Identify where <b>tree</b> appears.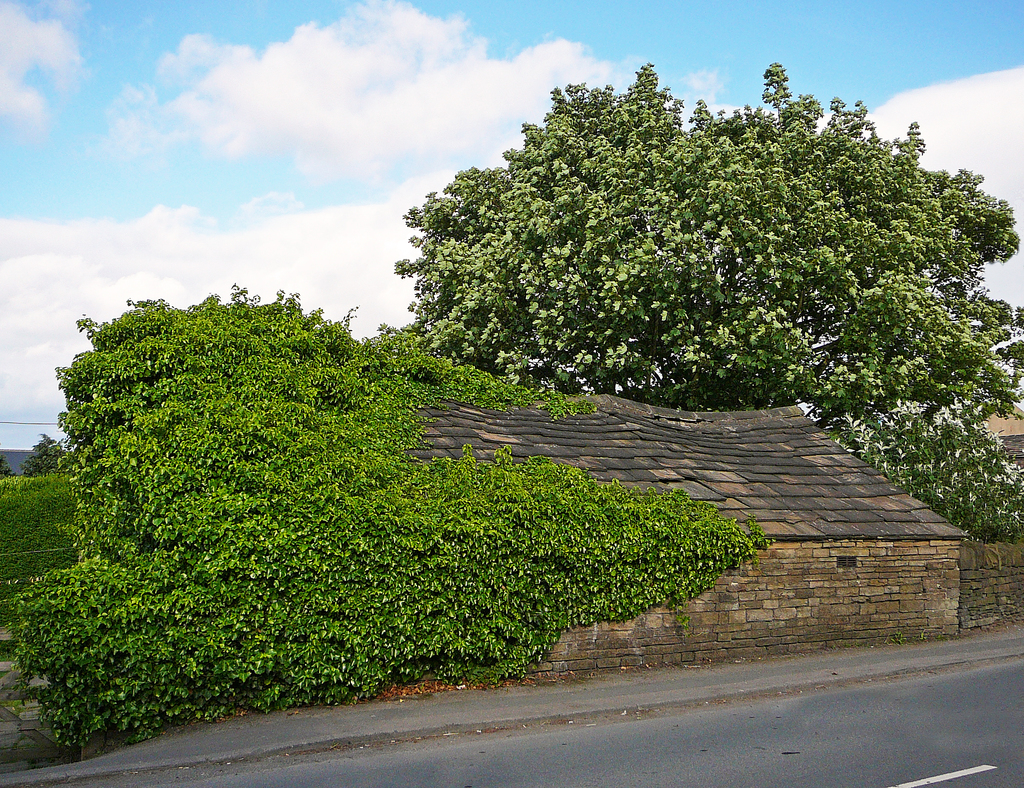
Appears at box(45, 303, 450, 573).
